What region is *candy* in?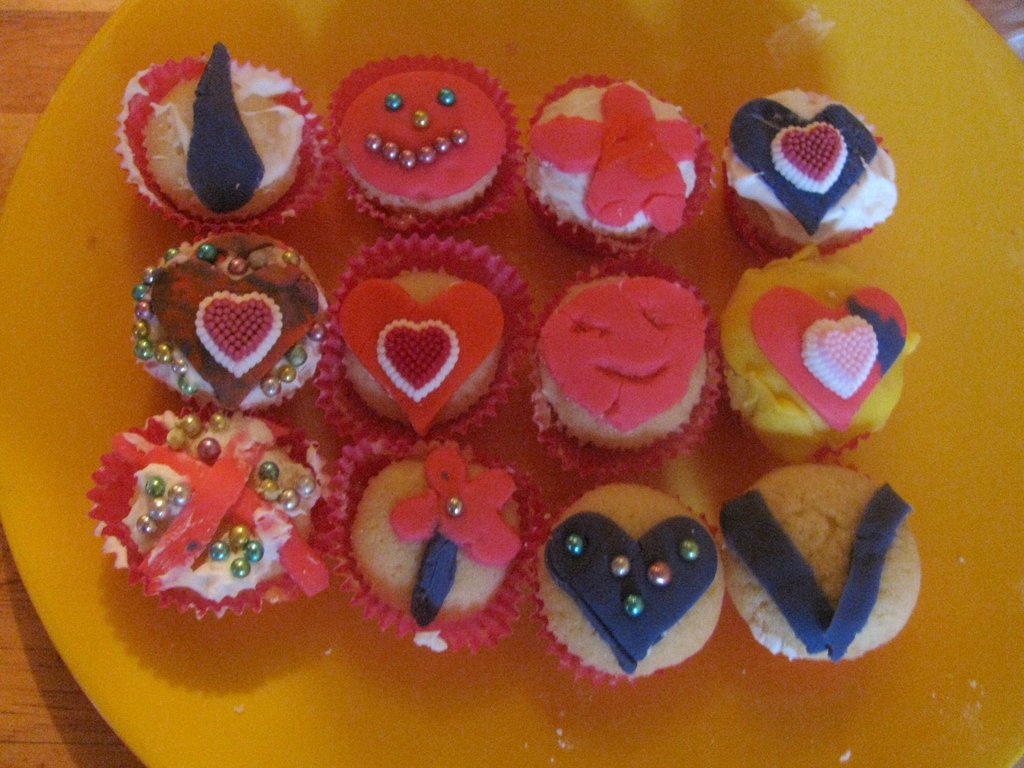
x1=274, y1=363, x2=296, y2=384.
